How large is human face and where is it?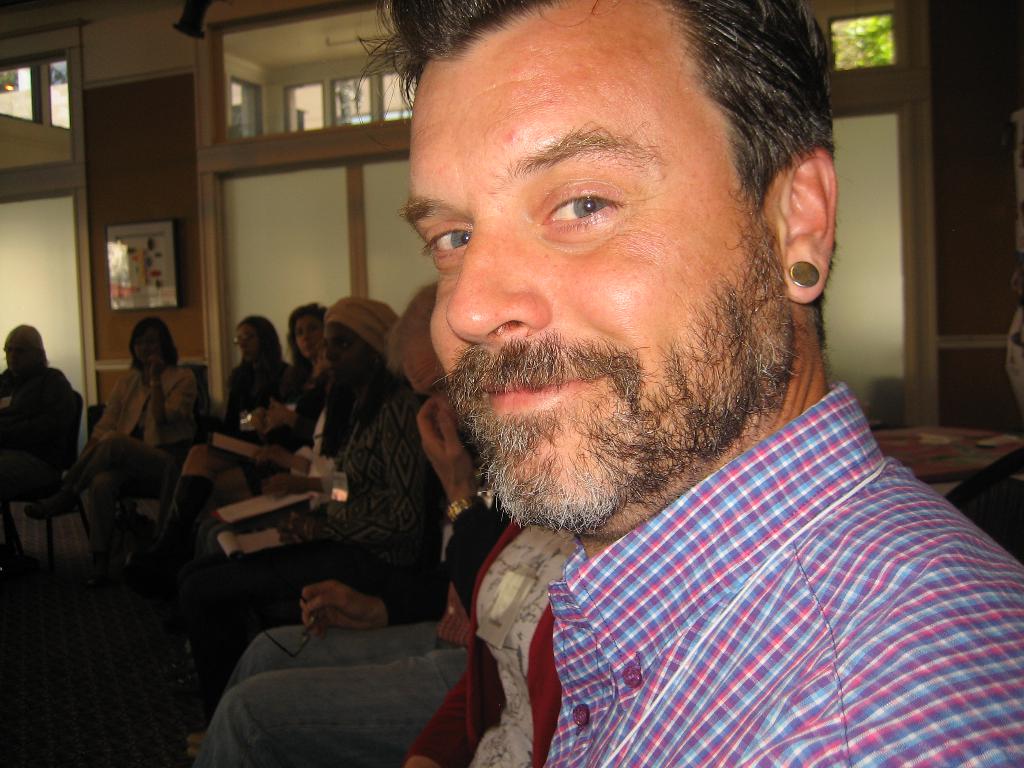
Bounding box: region(233, 323, 261, 358).
